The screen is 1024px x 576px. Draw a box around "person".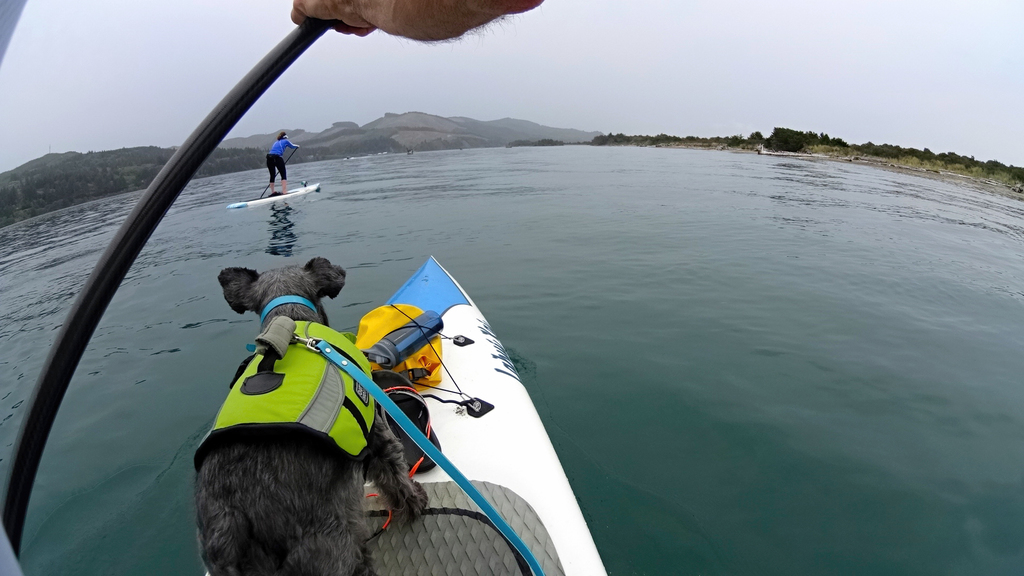
254:134:294:186.
